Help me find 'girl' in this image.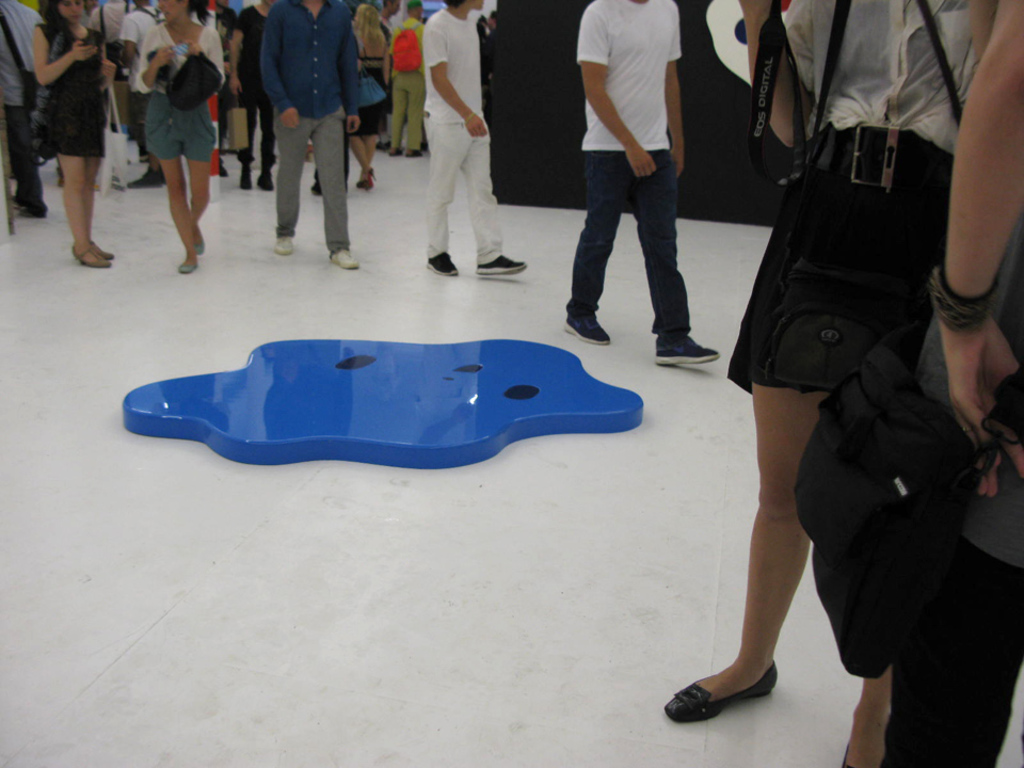
Found it: BBox(33, 0, 114, 269).
